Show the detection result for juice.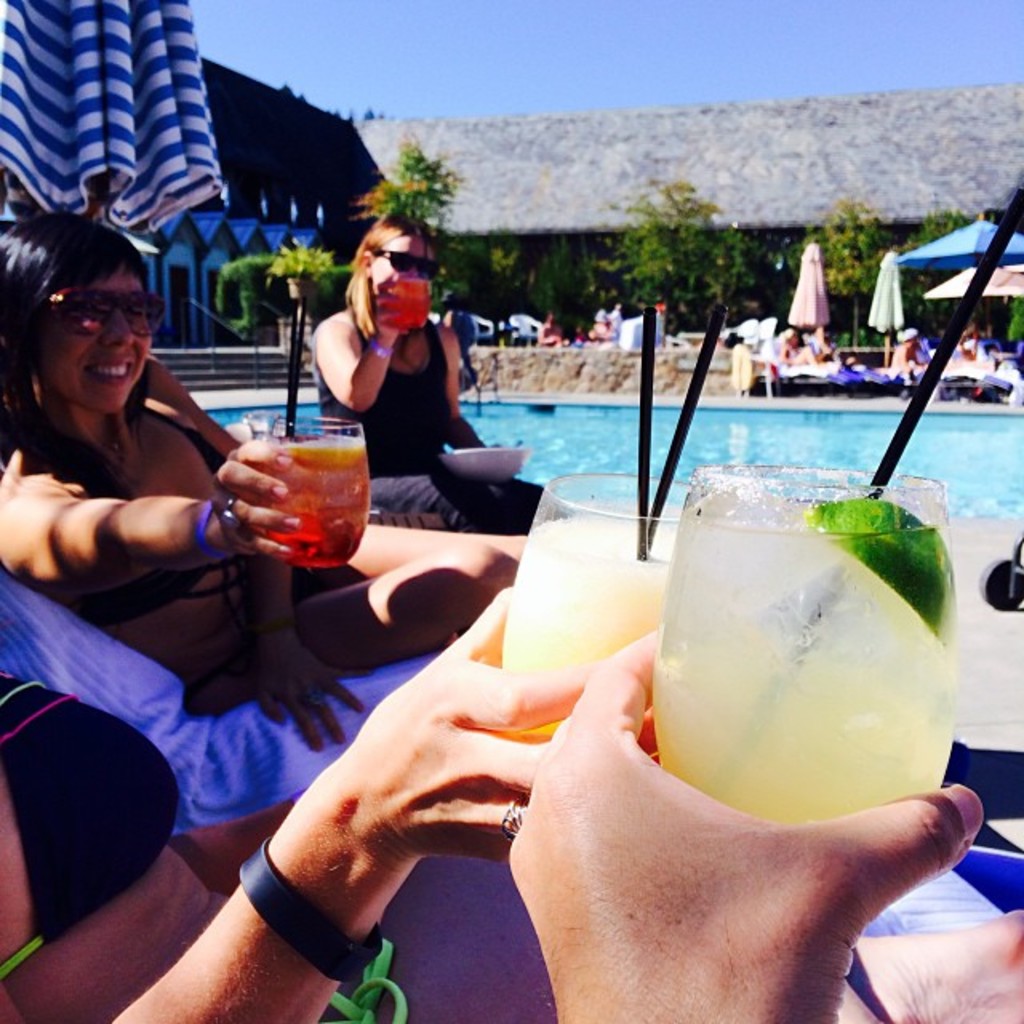
{"left": 256, "top": 438, "right": 378, "bottom": 570}.
